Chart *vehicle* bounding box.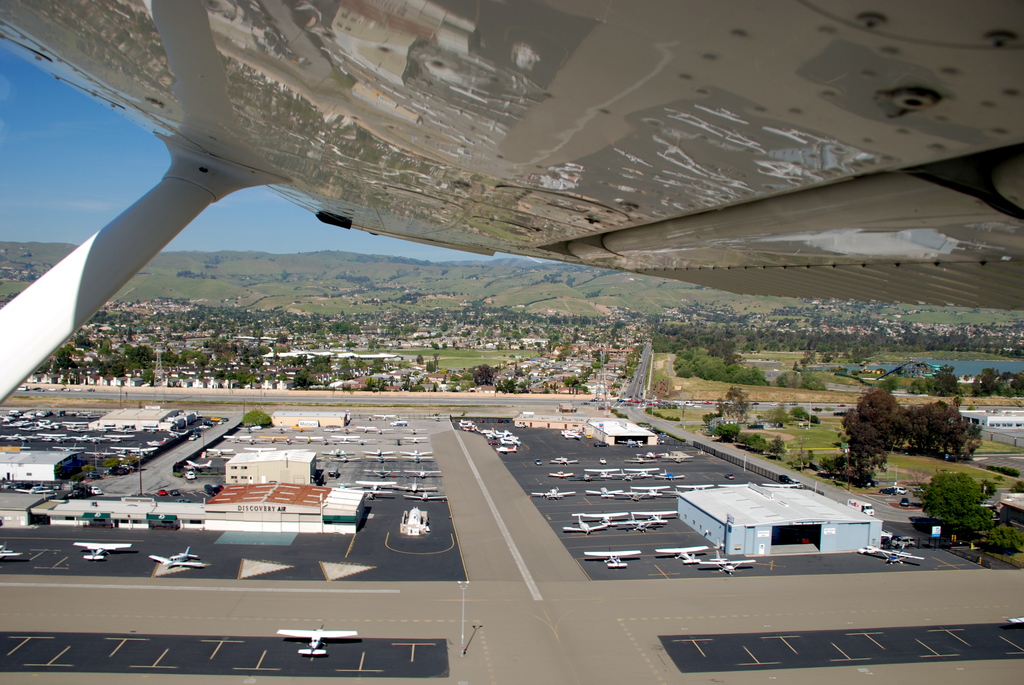
Charted: region(619, 465, 659, 478).
